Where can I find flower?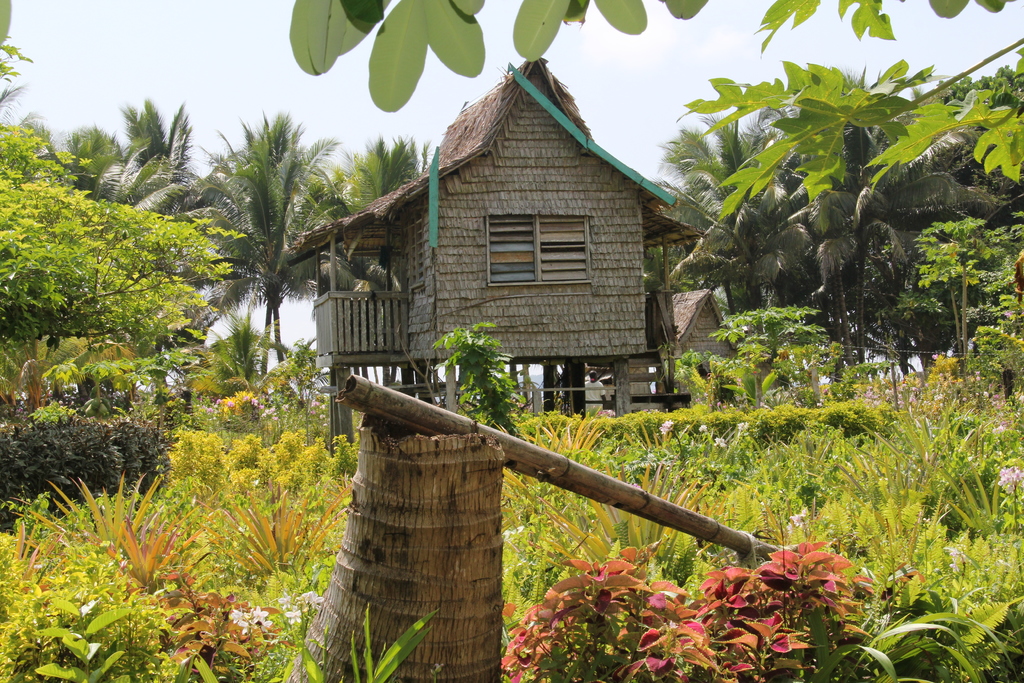
You can find it at left=275, top=592, right=327, bottom=625.
